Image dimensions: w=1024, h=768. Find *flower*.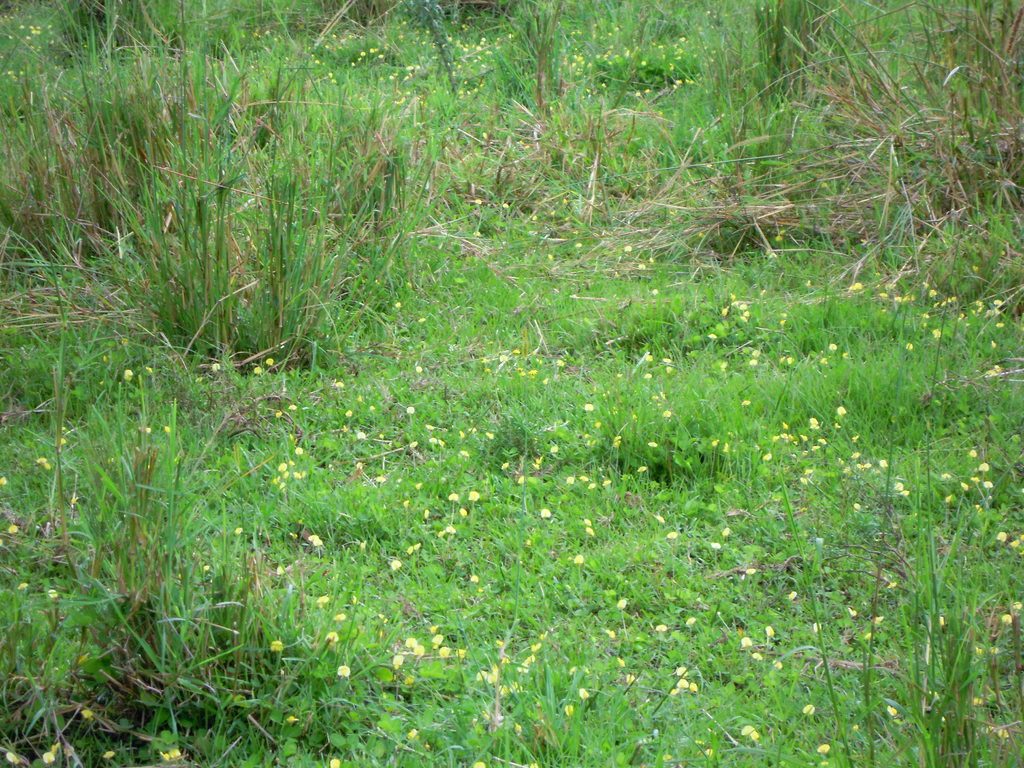
rect(0, 478, 10, 494).
